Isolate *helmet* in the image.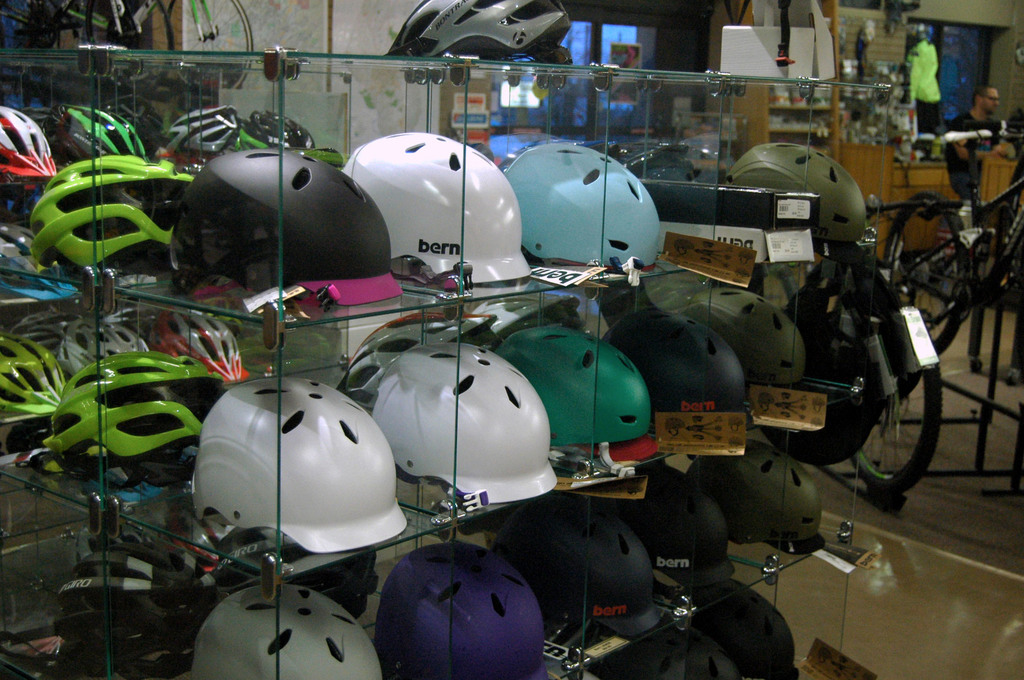
Isolated region: left=0, top=335, right=75, bottom=460.
